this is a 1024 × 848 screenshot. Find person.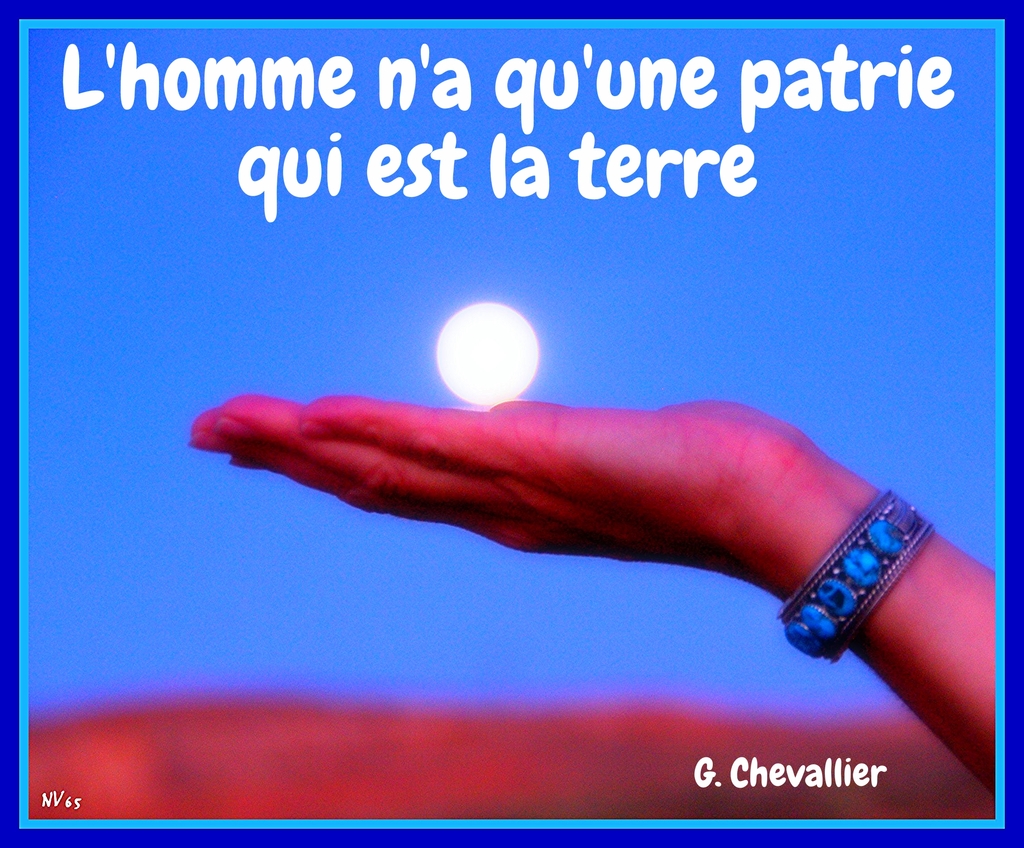
Bounding box: <box>138,232,1000,731</box>.
